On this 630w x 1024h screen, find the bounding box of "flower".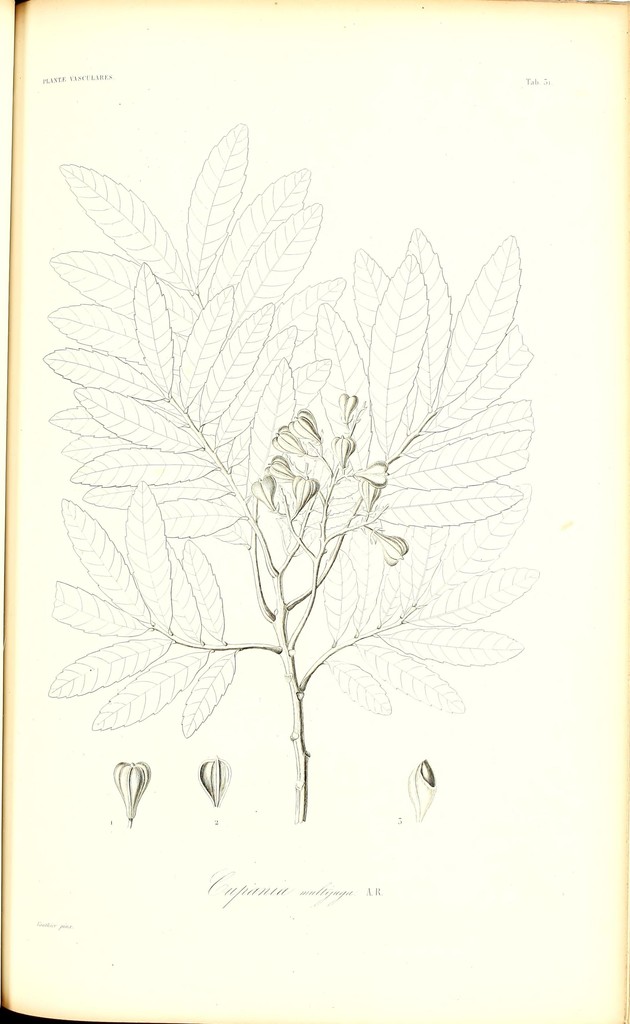
Bounding box: (408, 764, 433, 816).
